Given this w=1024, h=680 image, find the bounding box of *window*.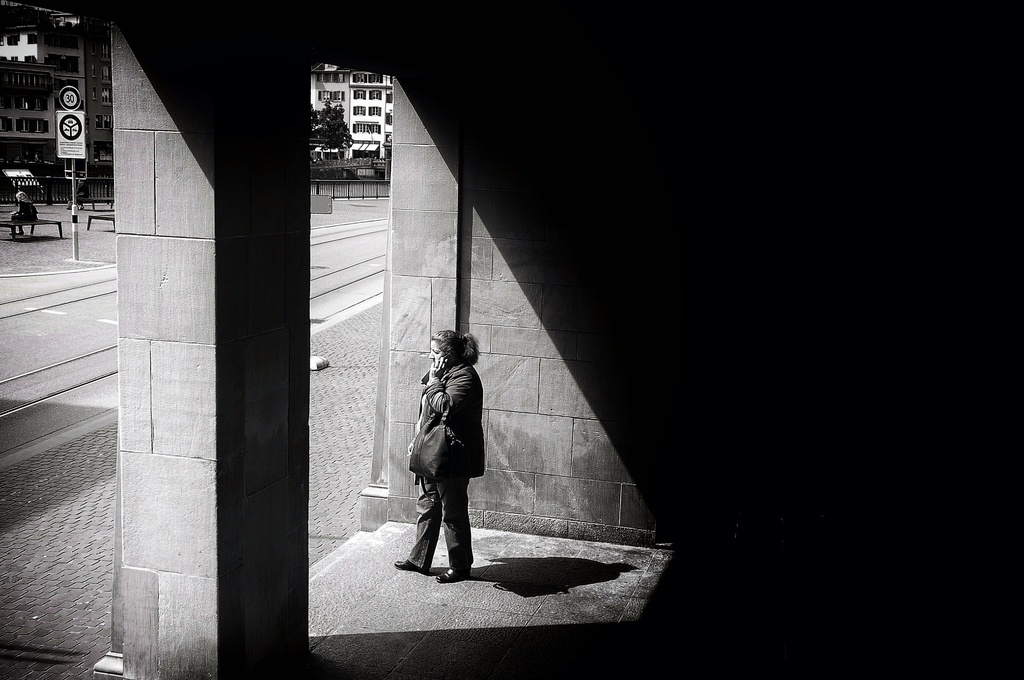
387, 94, 390, 108.
